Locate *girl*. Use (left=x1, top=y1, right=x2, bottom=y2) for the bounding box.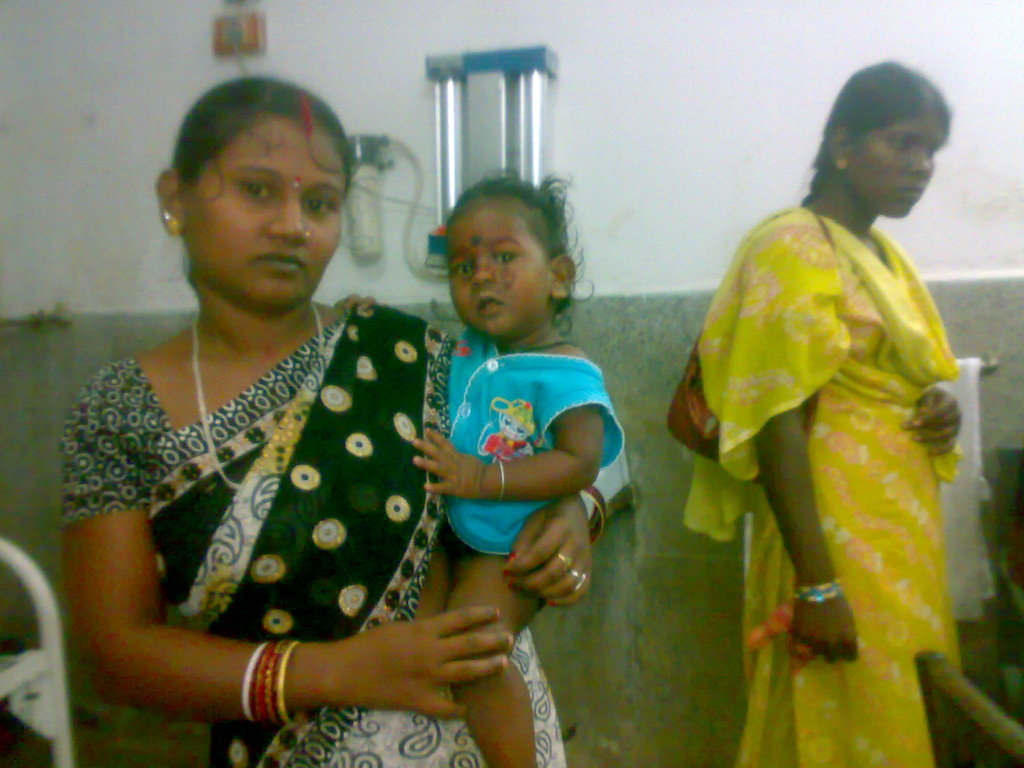
(left=412, top=165, right=624, bottom=767).
